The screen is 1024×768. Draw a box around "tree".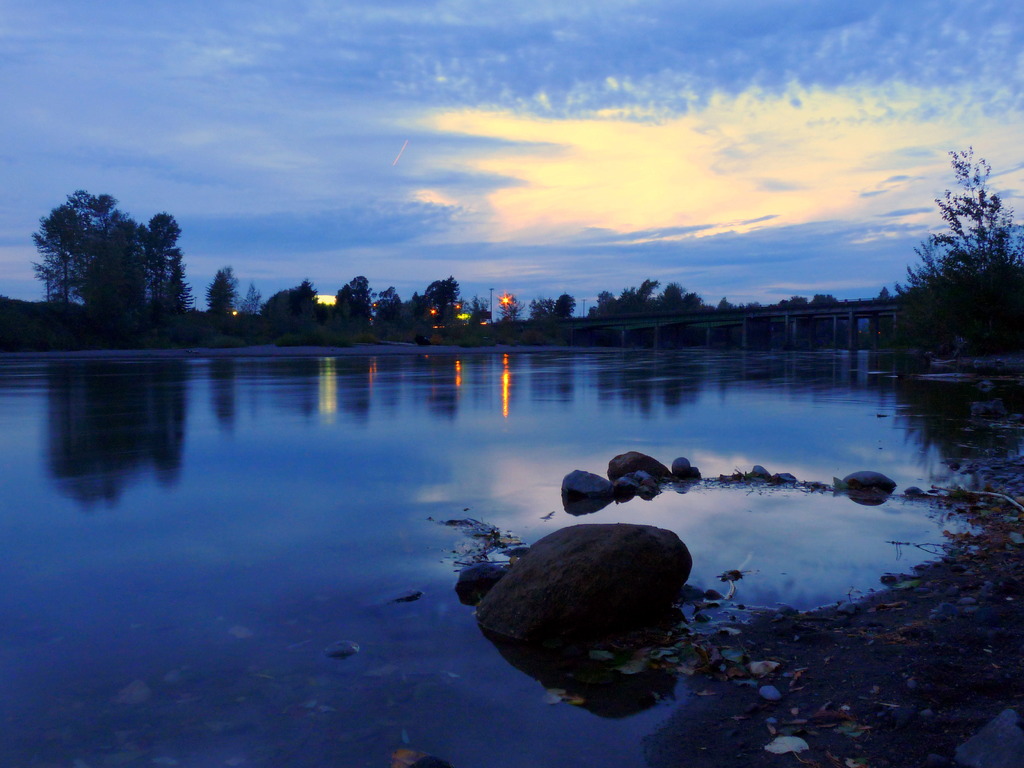
200/264/240/321.
